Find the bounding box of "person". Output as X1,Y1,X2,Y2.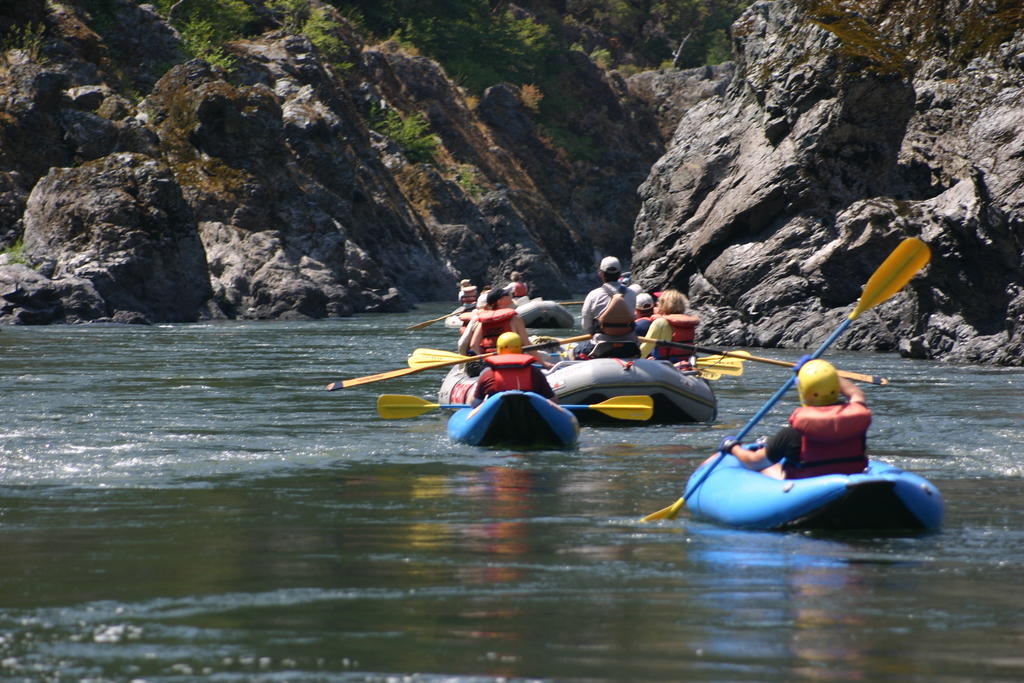
568,257,642,362.
